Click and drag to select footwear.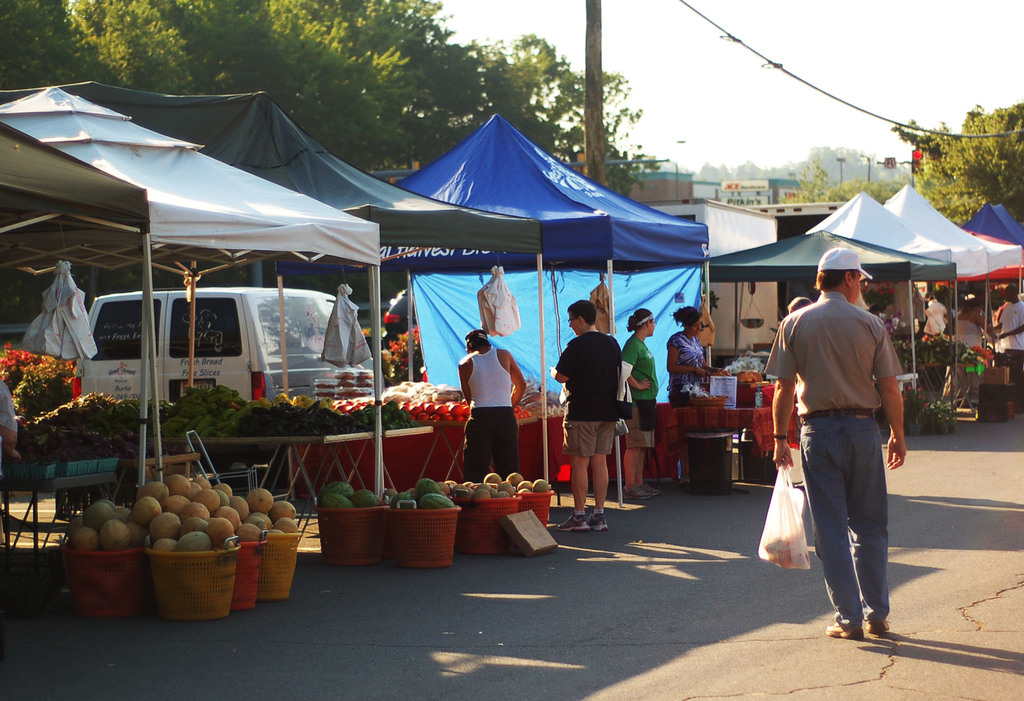
Selection: 644:481:660:495.
